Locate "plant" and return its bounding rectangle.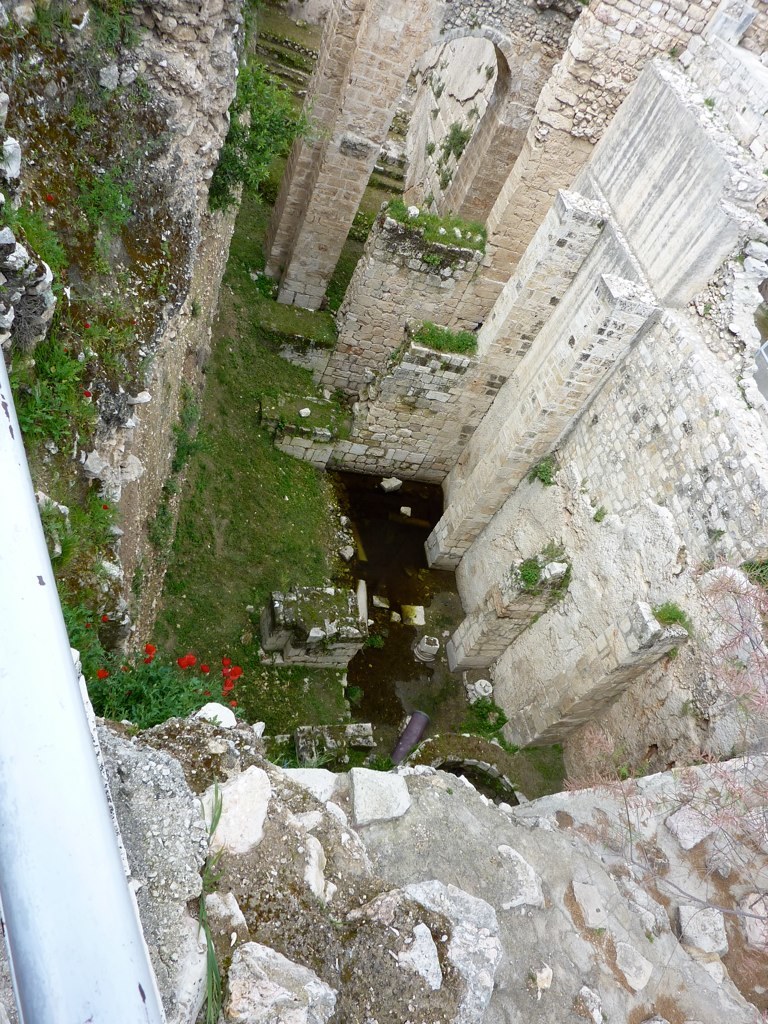
676/695/694/720.
